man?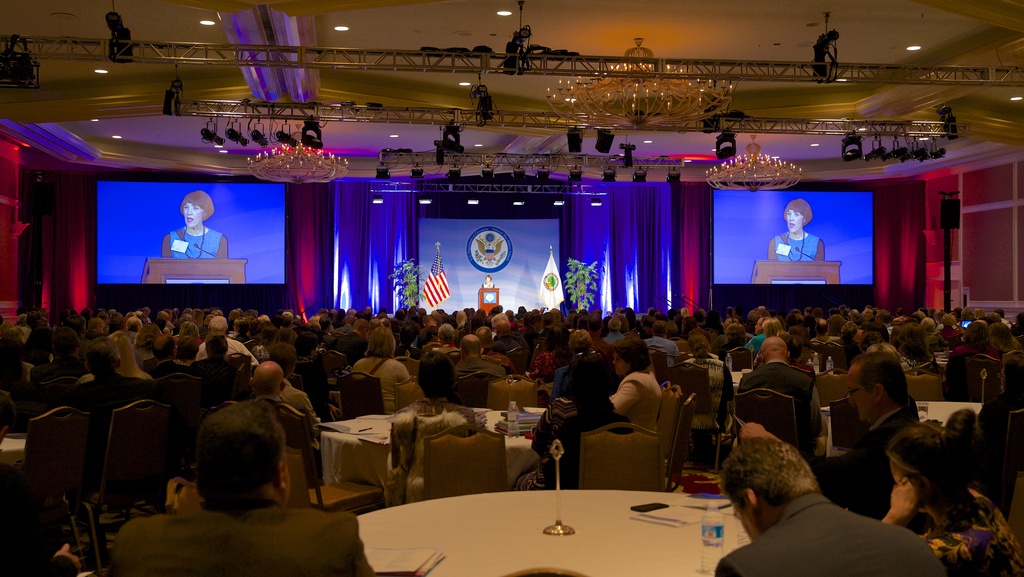
232 364 313 467
